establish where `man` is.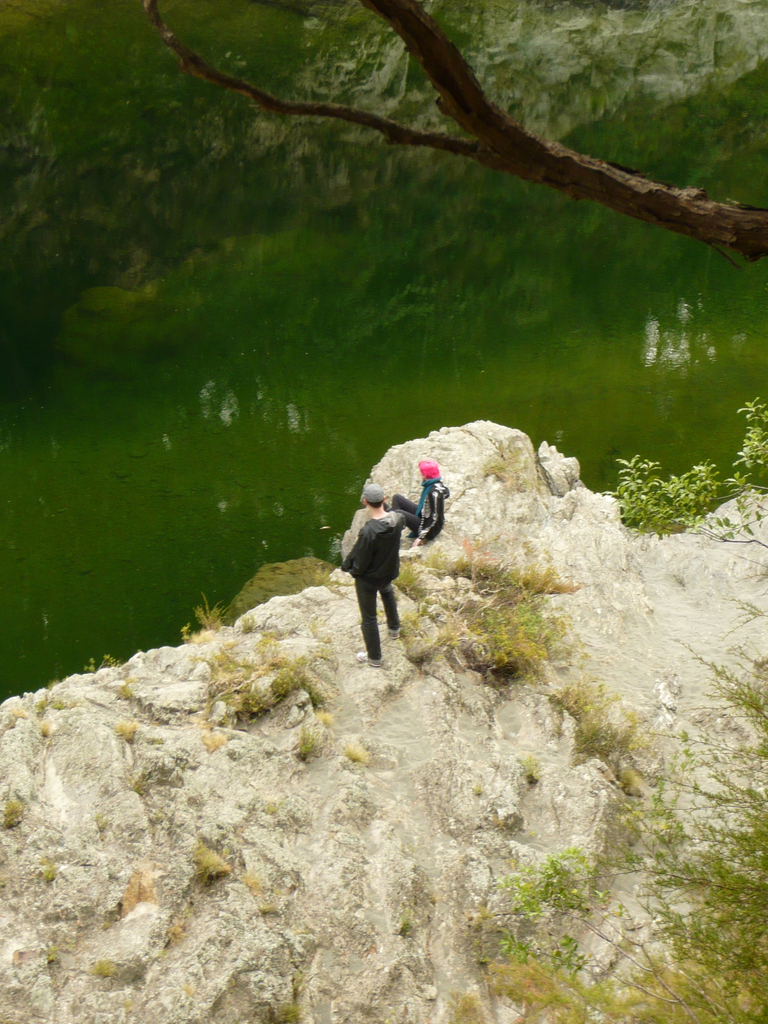
Established at (left=339, top=485, right=405, bottom=668).
